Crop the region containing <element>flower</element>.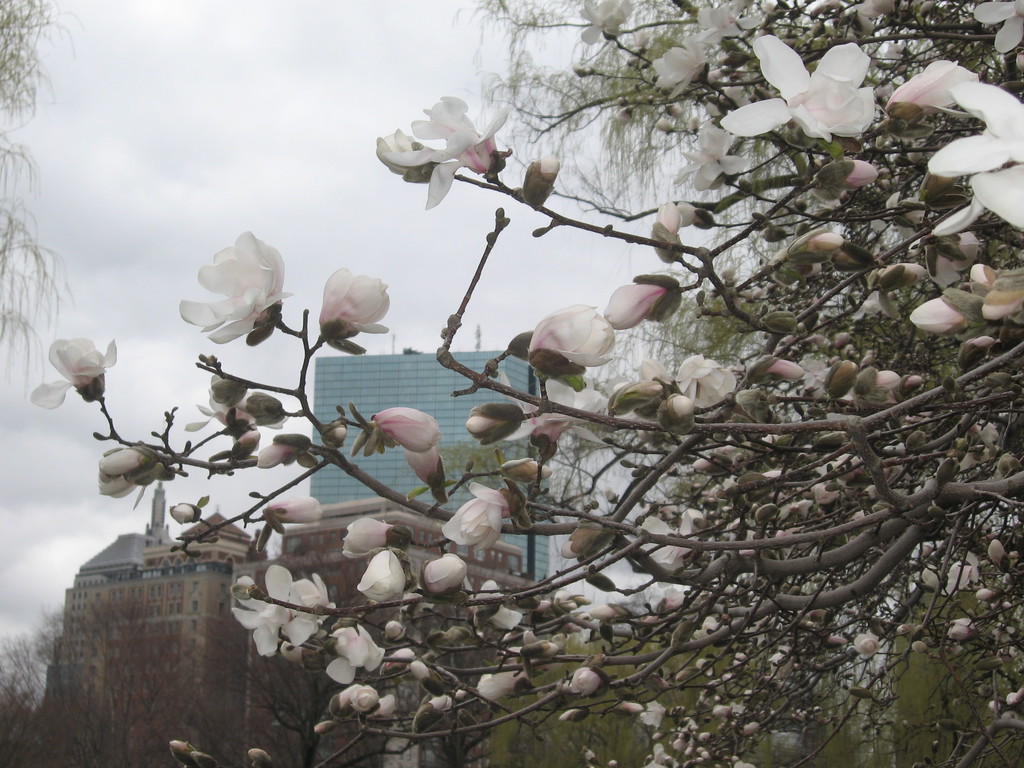
Crop region: [x1=664, y1=394, x2=697, y2=414].
